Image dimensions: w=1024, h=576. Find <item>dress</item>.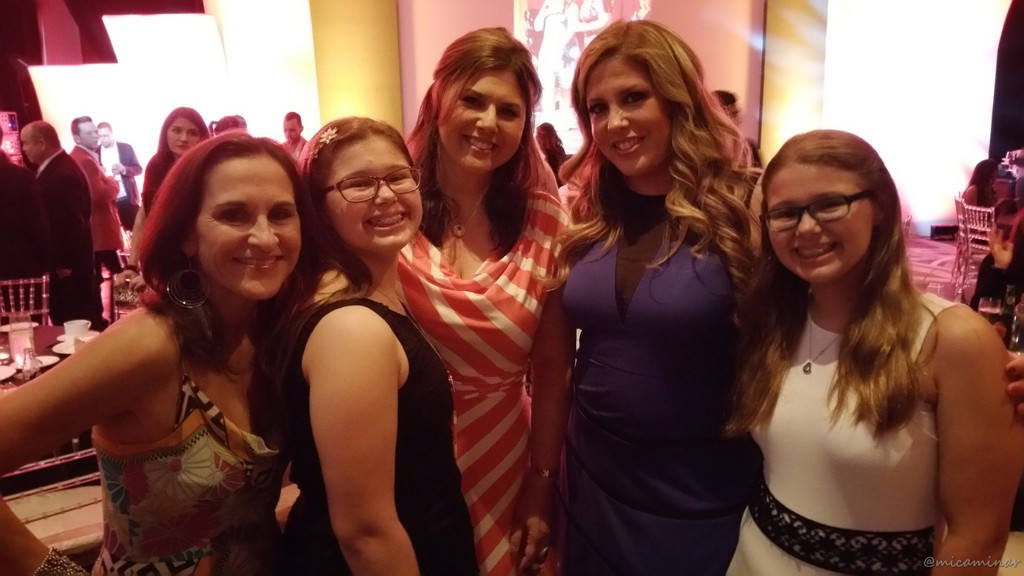
Rect(90, 319, 278, 575).
